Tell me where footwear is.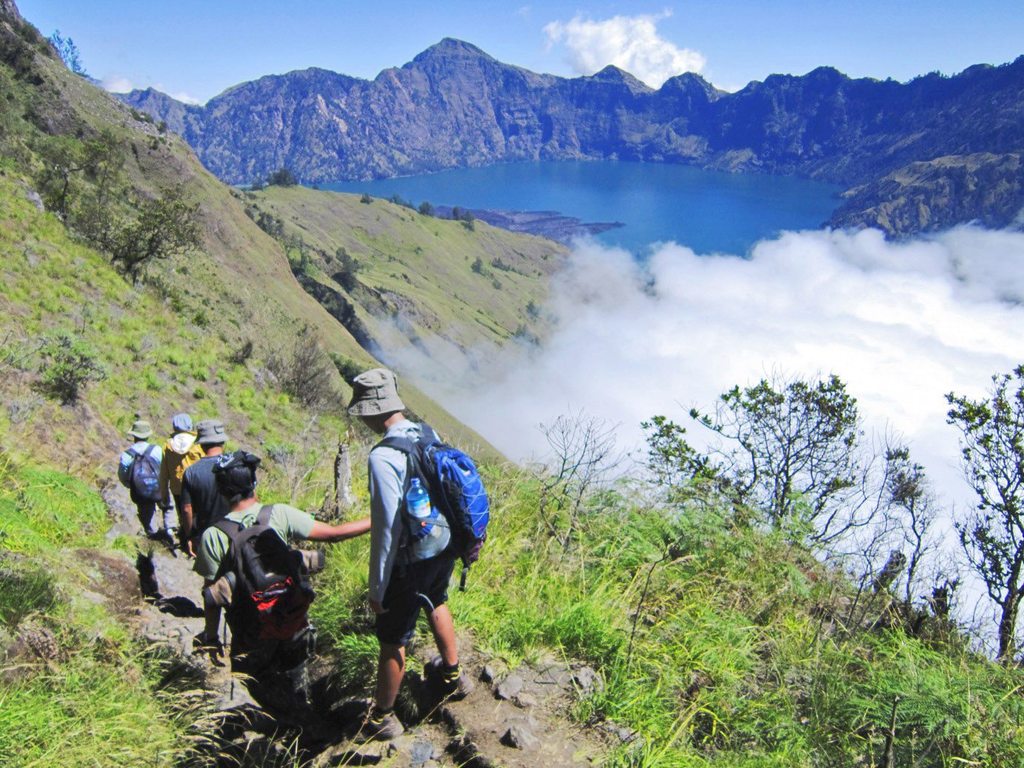
footwear is at x1=427, y1=658, x2=474, y2=698.
